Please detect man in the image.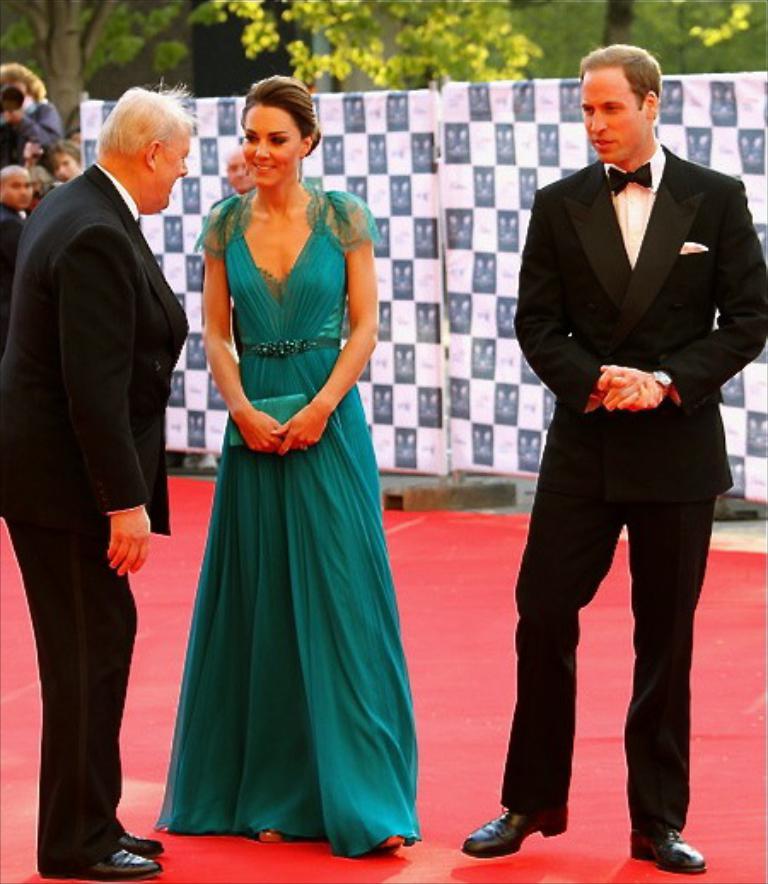
box=[488, 34, 751, 882].
